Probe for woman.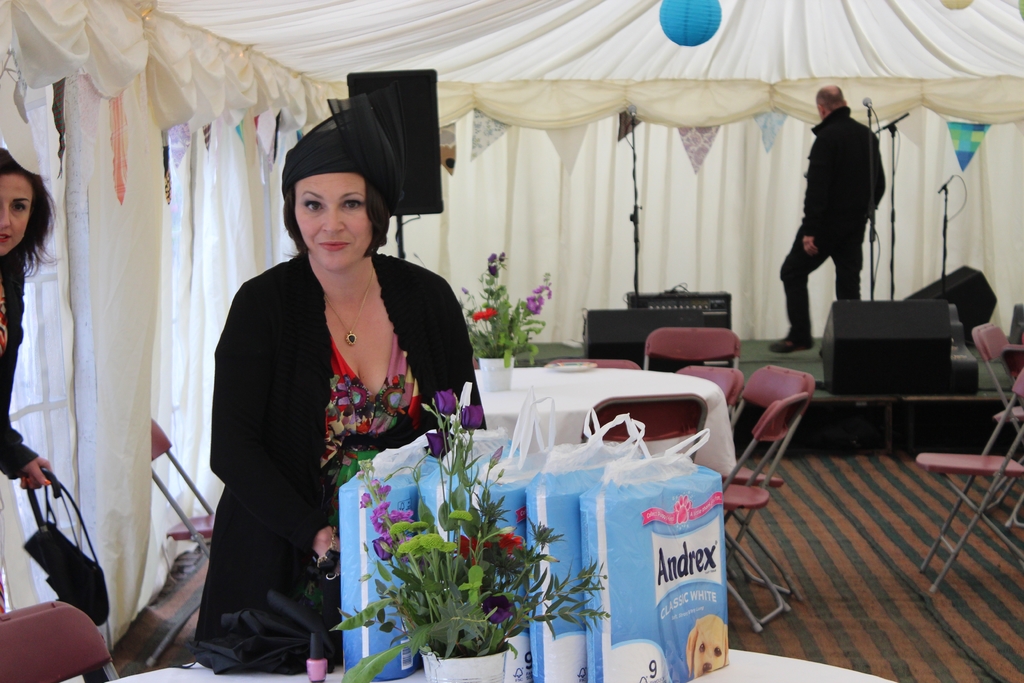
Probe result: rect(198, 104, 470, 643).
